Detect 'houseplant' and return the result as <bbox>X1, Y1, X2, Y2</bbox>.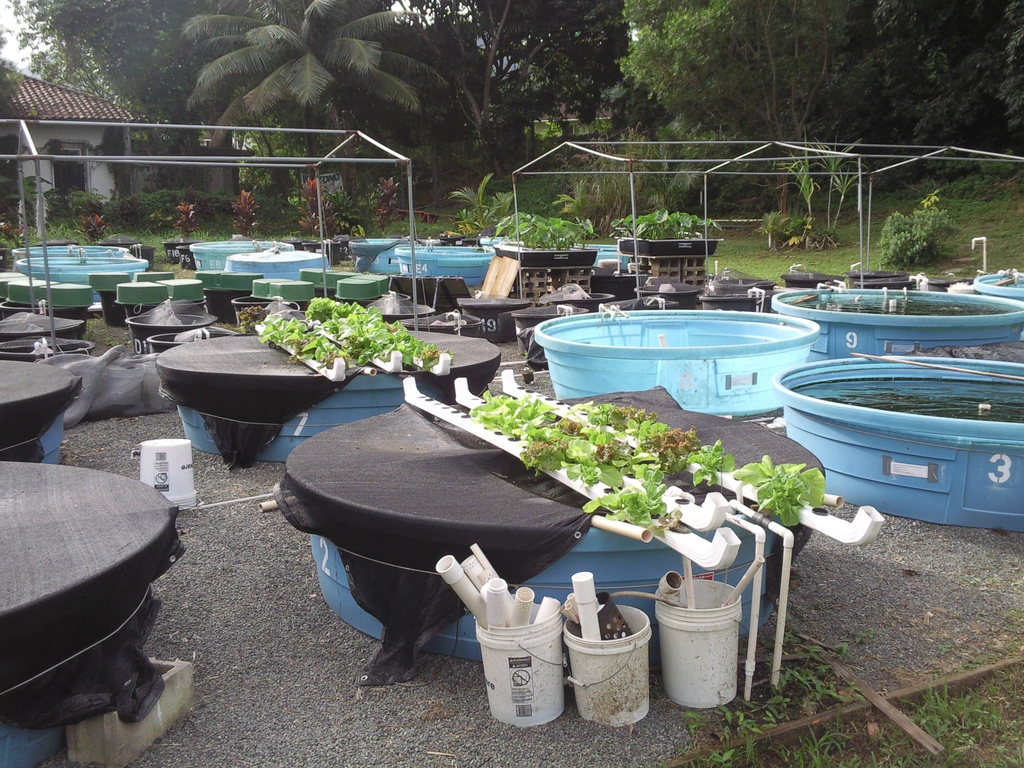
<bbox>615, 202, 722, 289</bbox>.
